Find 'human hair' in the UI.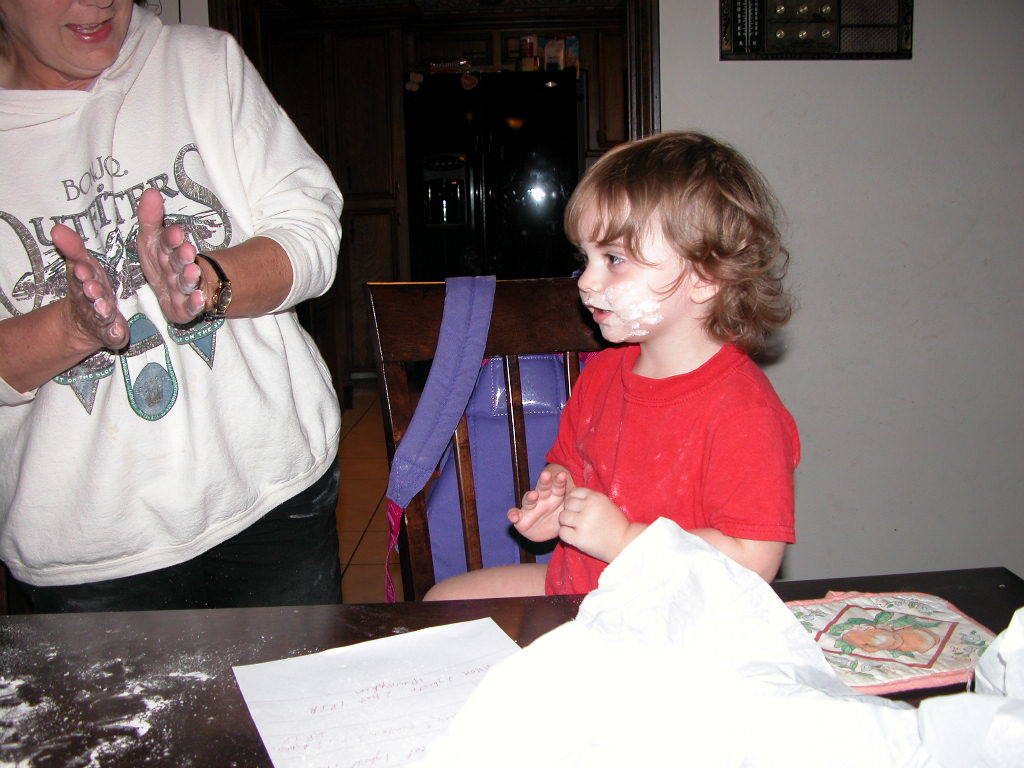
UI element at [left=560, top=114, right=774, bottom=330].
